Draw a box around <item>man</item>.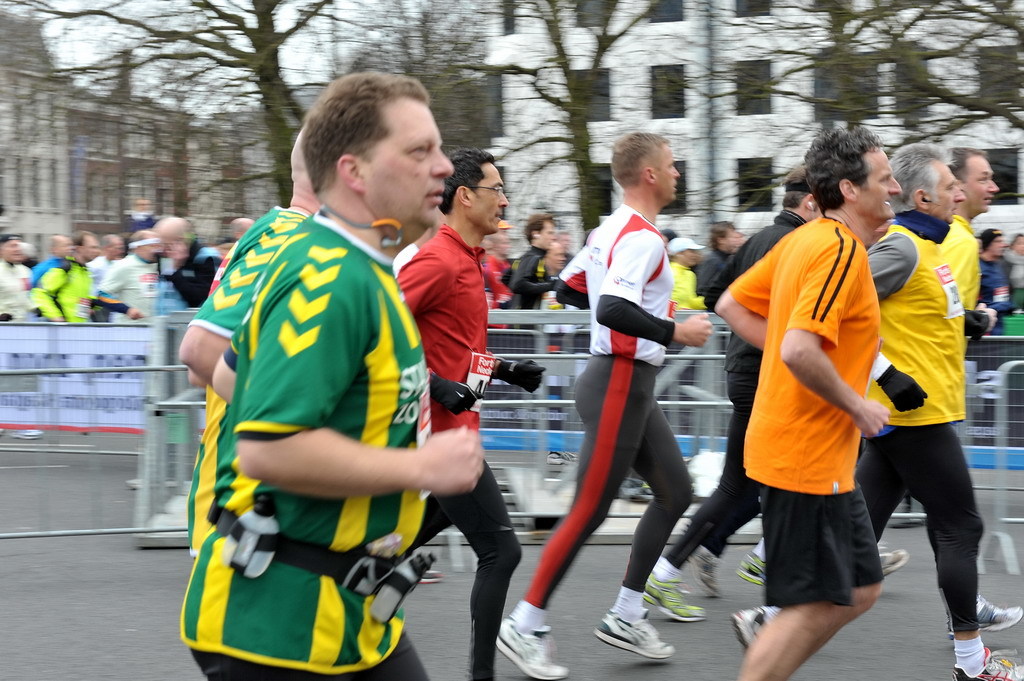
(731,141,1023,680).
